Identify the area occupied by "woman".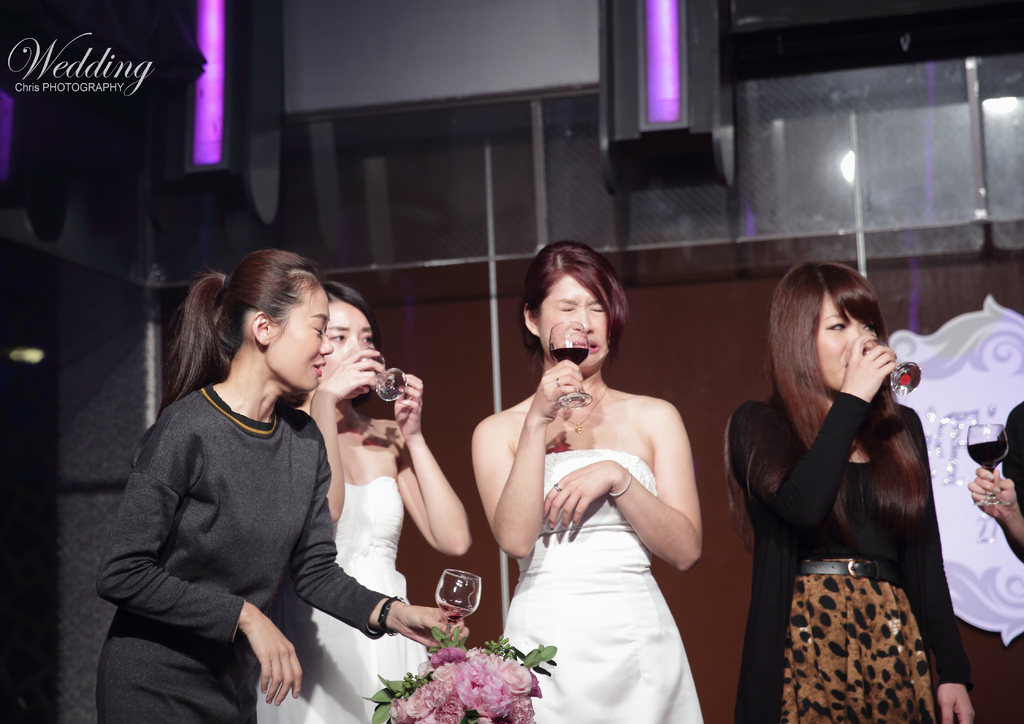
Area: detection(90, 243, 467, 723).
